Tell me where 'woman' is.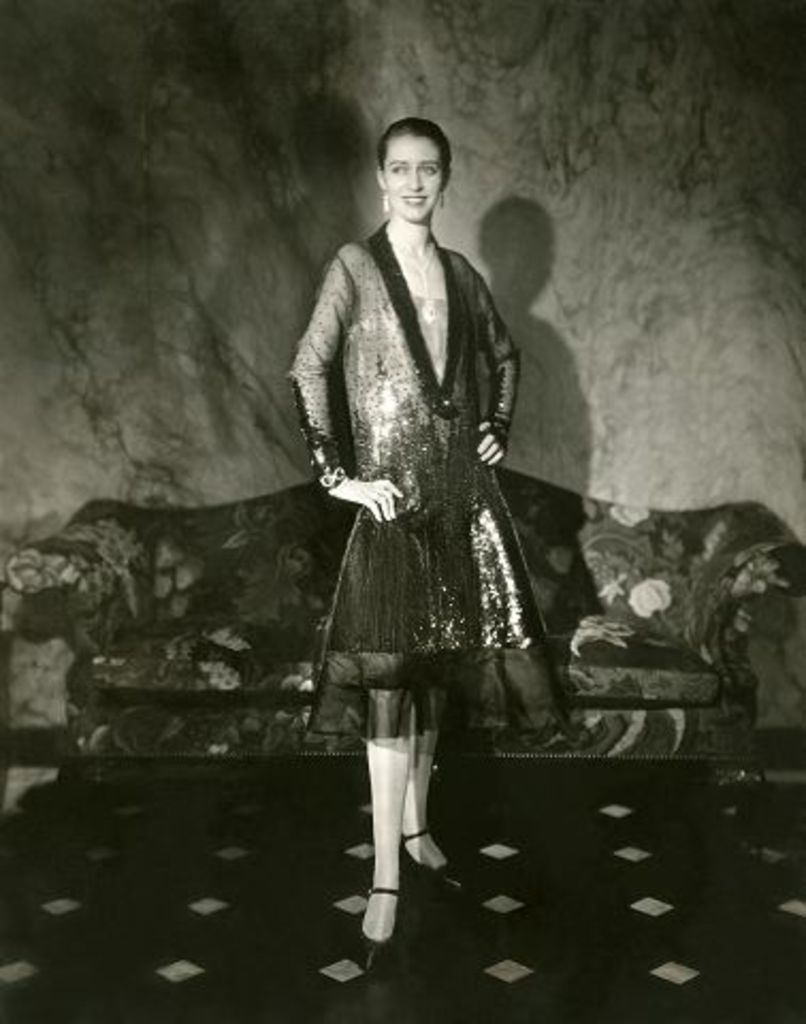
'woman' is at bbox=[277, 111, 571, 930].
